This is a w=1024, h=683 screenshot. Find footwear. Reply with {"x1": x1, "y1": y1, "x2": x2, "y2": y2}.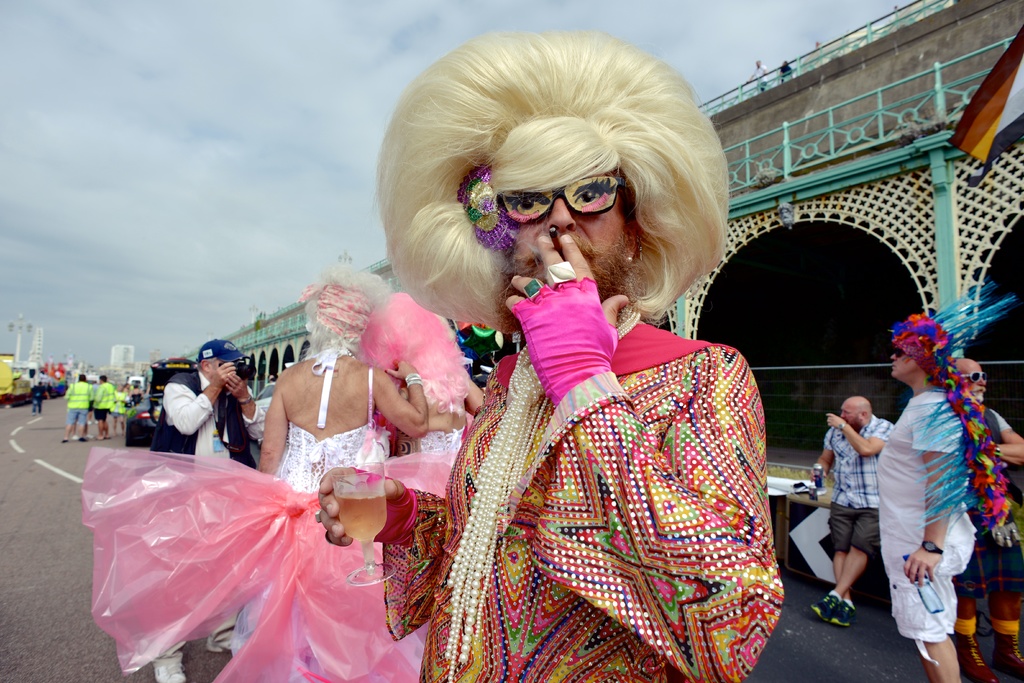
{"x1": 152, "y1": 650, "x2": 188, "y2": 682}.
